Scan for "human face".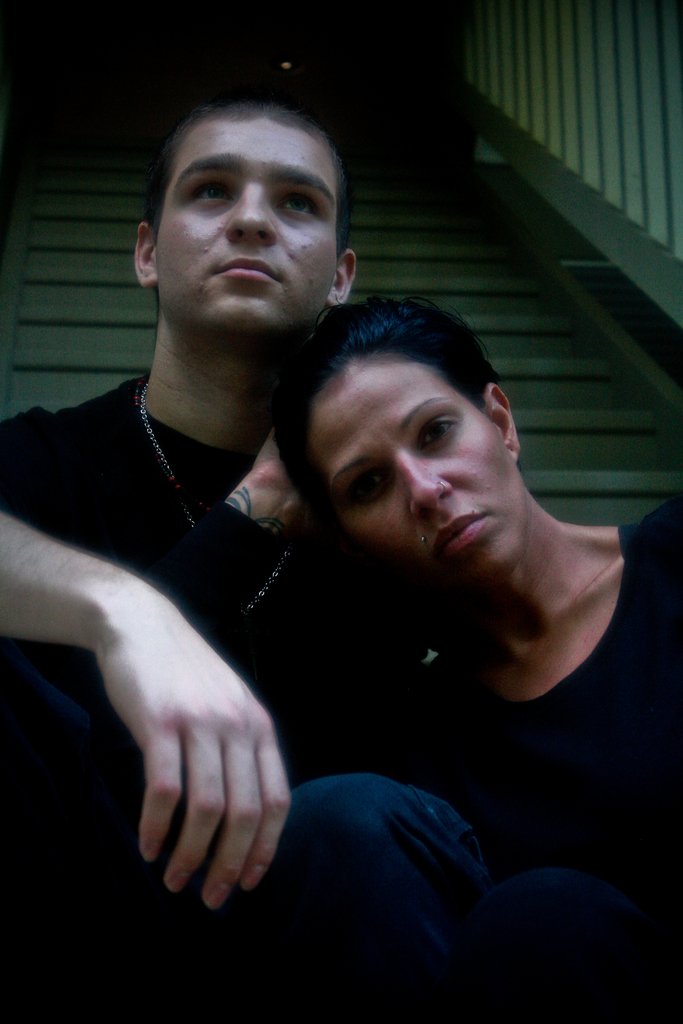
Scan result: 309:356:530:586.
